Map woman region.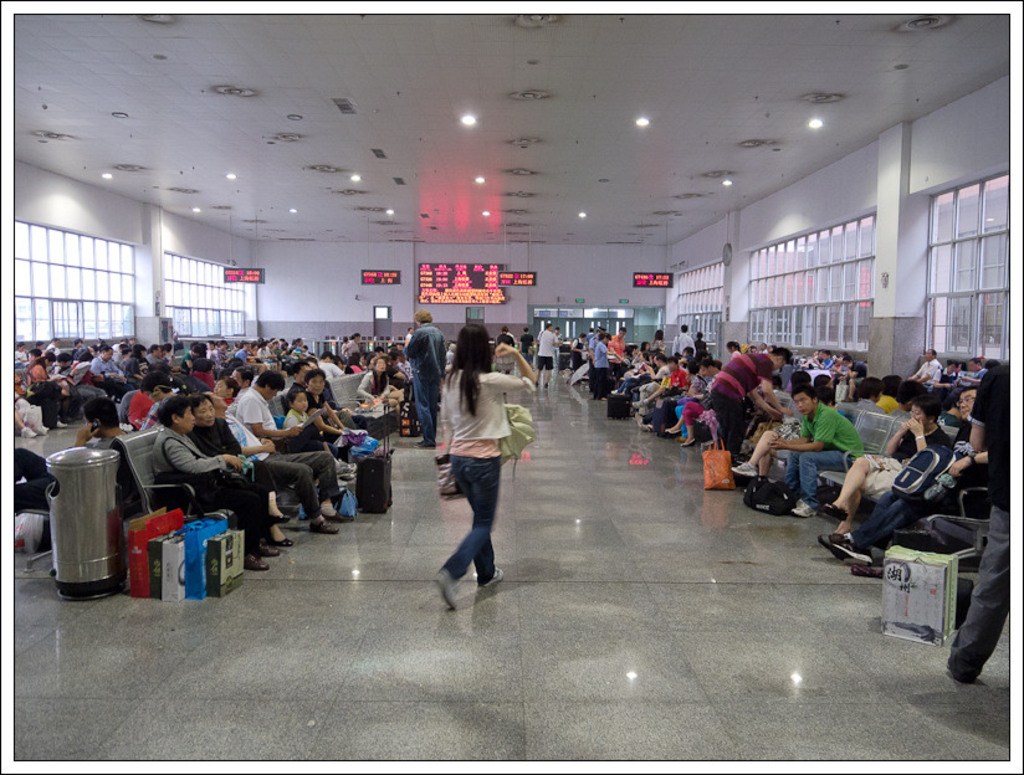
Mapped to 829,400,954,533.
